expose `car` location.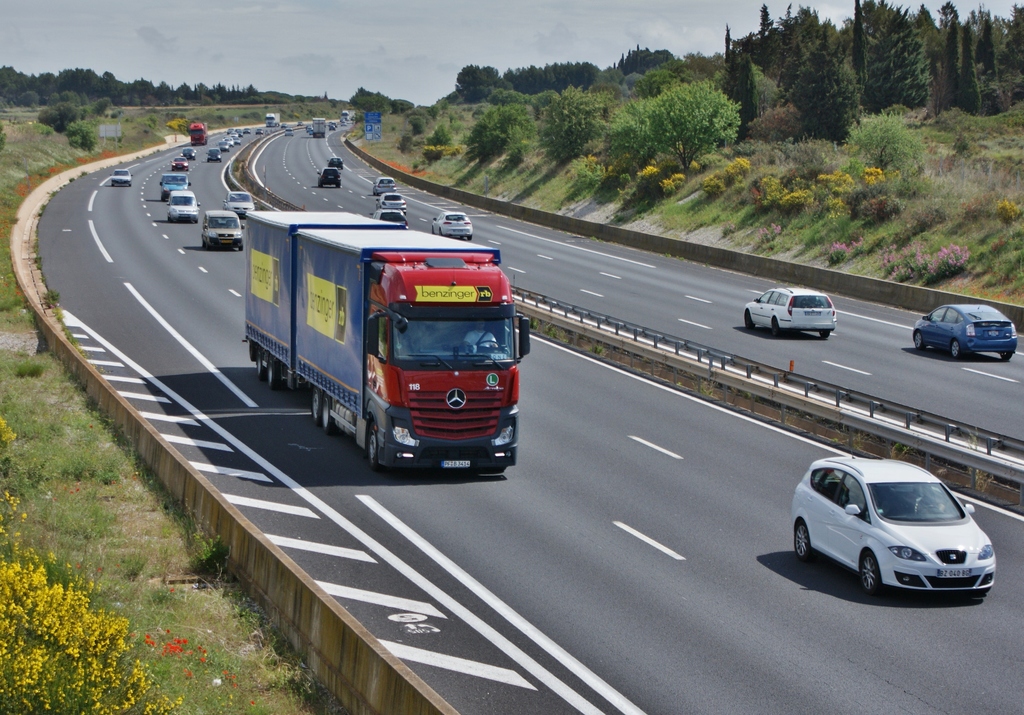
Exposed at left=316, top=168, right=342, bottom=189.
